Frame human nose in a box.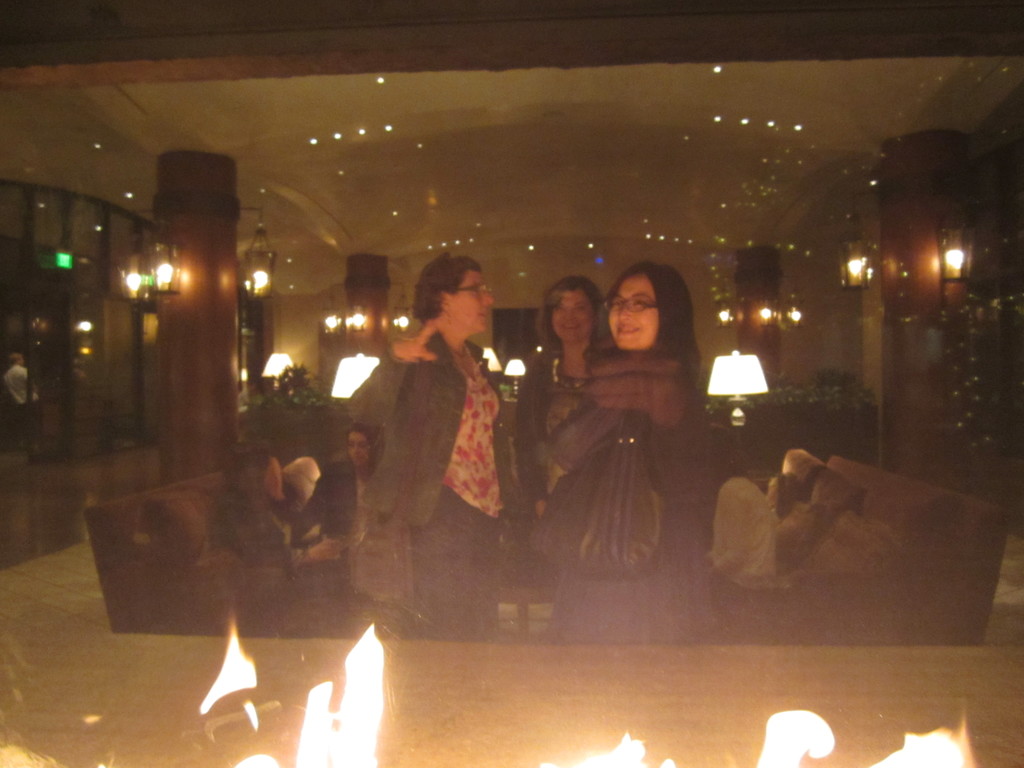
select_region(564, 311, 573, 324).
